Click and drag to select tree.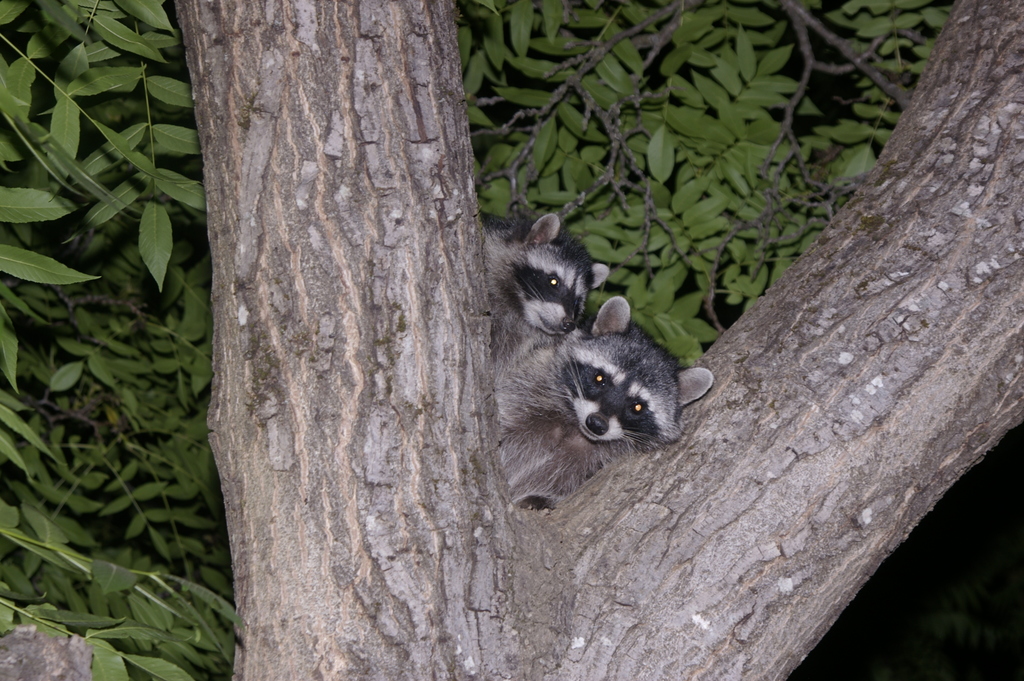
Selection: 0:0:1023:680.
